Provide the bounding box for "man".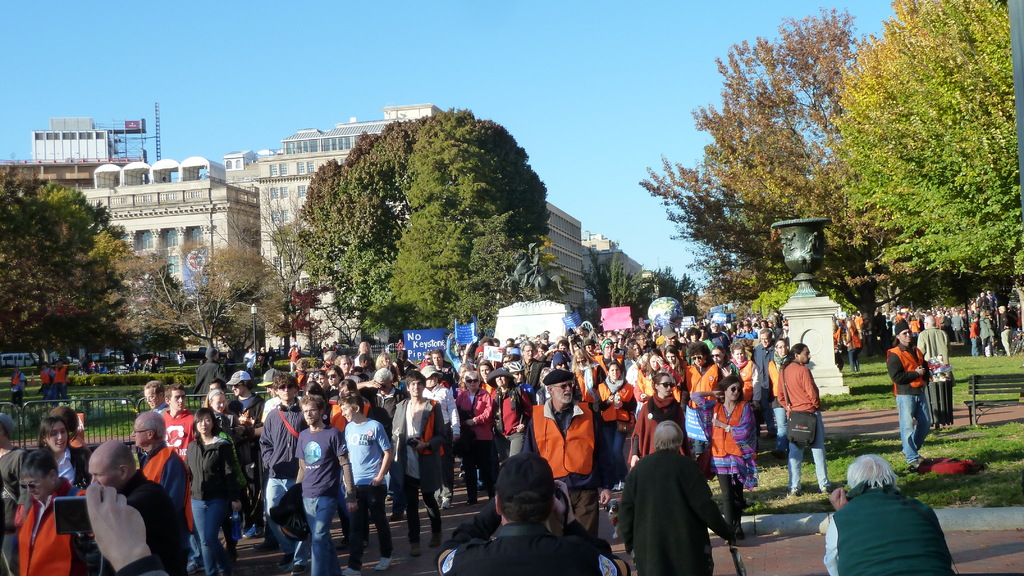
<bbox>630, 415, 744, 574</bbox>.
